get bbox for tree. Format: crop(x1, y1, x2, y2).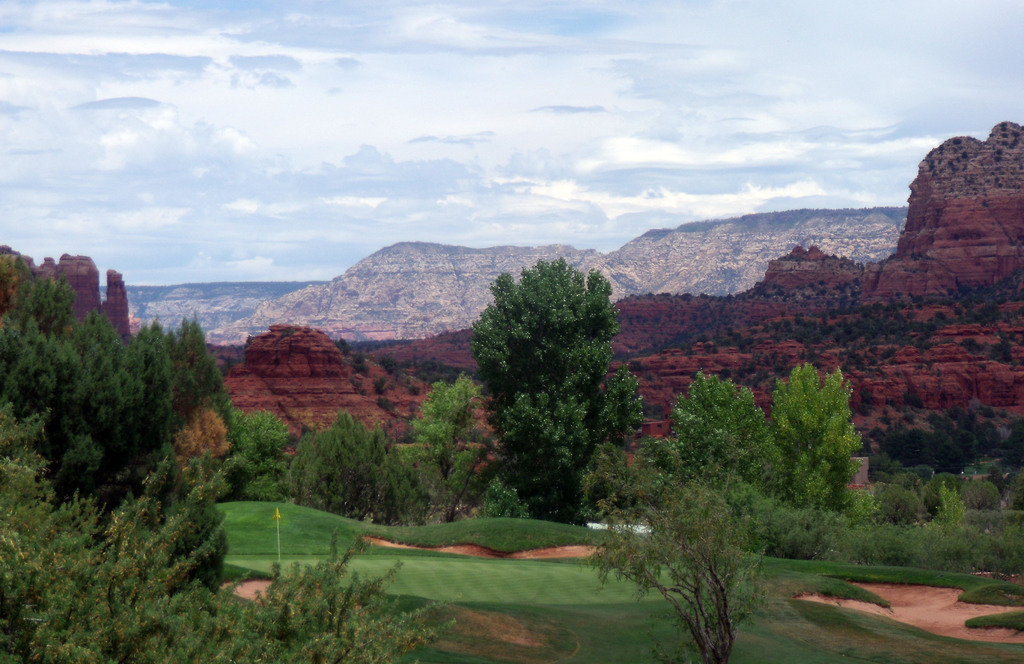
crop(644, 370, 788, 517).
